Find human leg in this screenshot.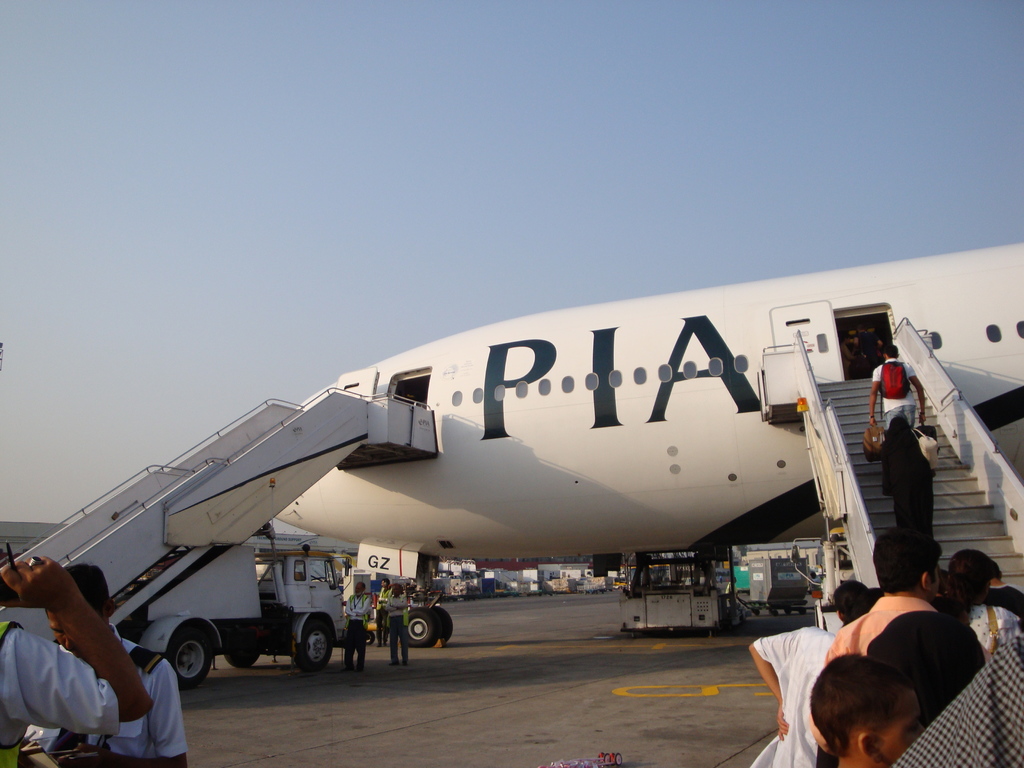
The bounding box for human leg is left=359, top=623, right=366, bottom=674.
